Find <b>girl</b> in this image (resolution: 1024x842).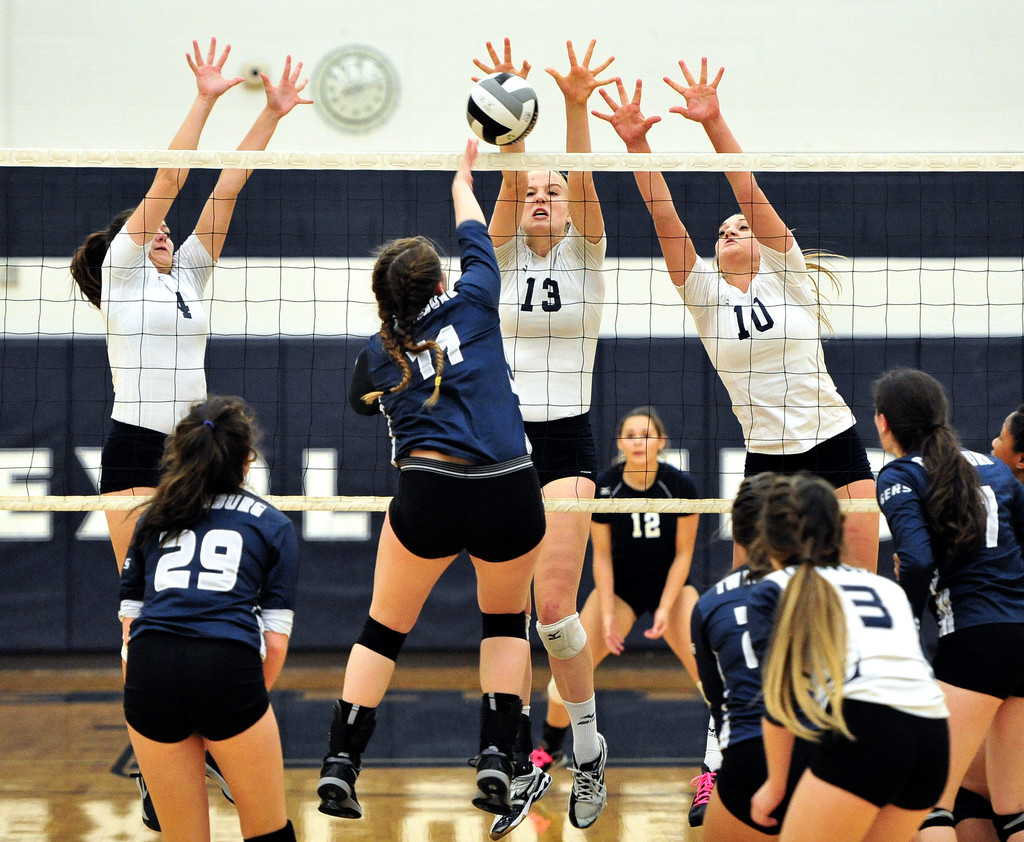
bbox(116, 393, 302, 841).
